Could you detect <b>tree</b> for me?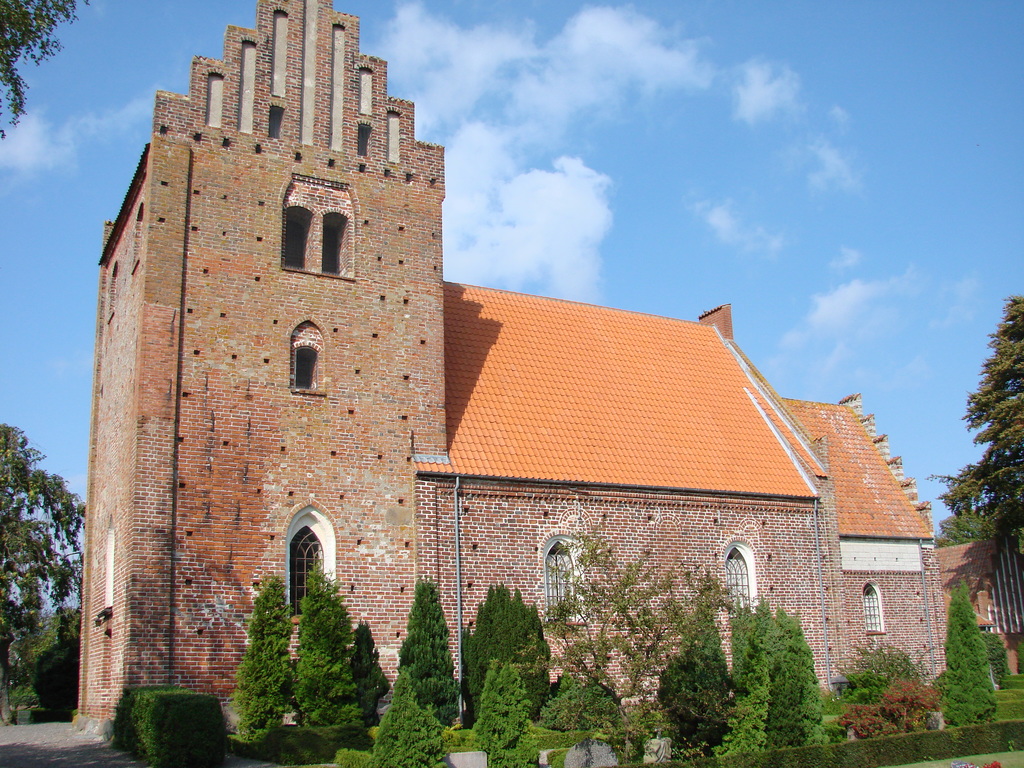
Detection result: <region>537, 516, 737, 767</region>.
